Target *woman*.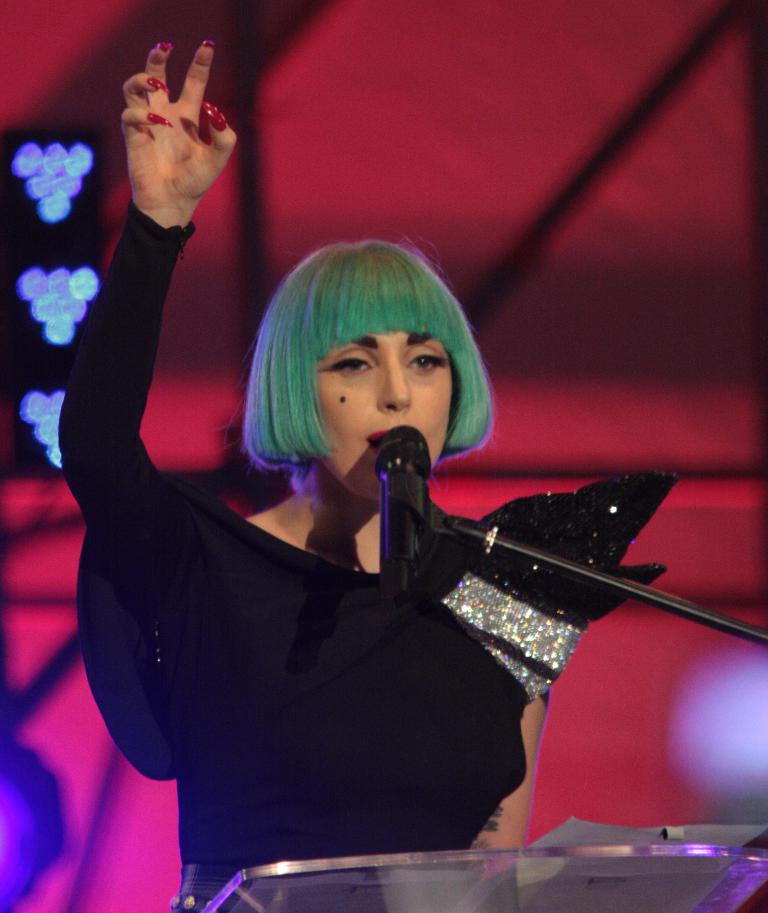
Target region: <bbox>41, 24, 668, 912</bbox>.
